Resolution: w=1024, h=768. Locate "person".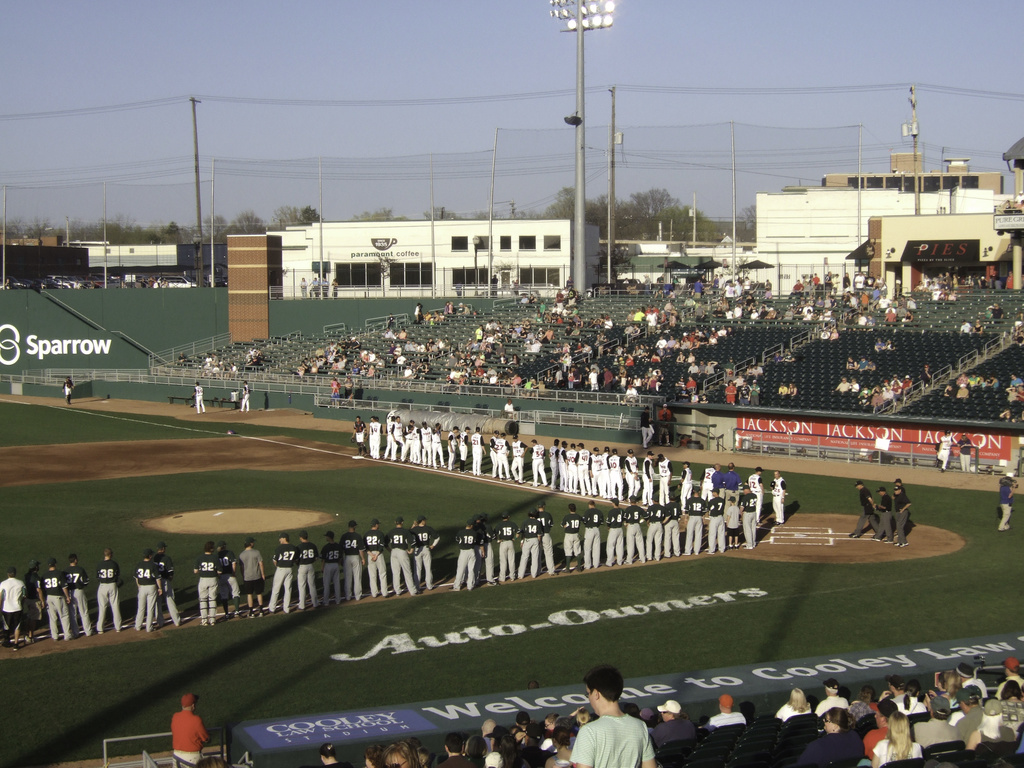
x1=345 y1=376 x2=356 y2=404.
